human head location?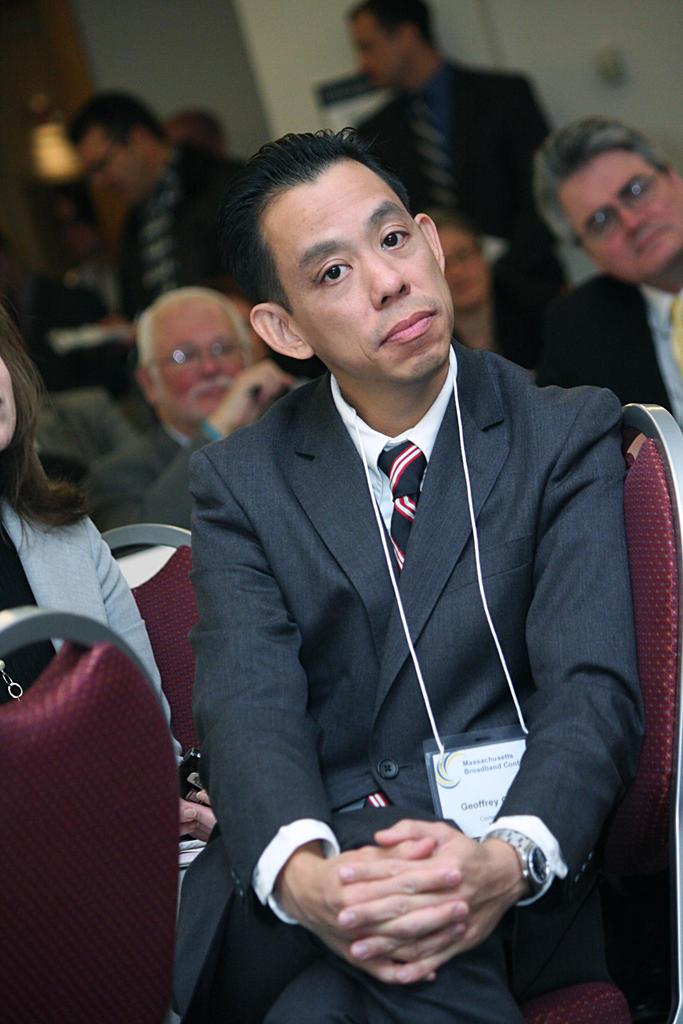
bbox(344, 0, 451, 97)
